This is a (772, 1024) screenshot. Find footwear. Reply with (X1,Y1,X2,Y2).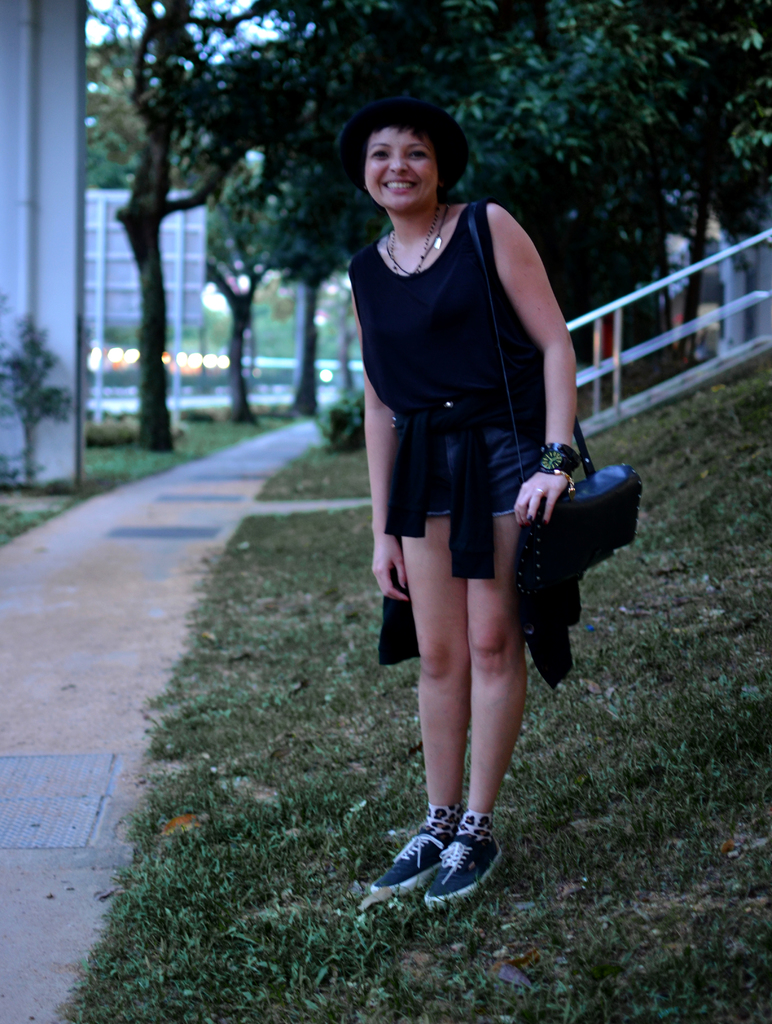
(370,822,452,900).
